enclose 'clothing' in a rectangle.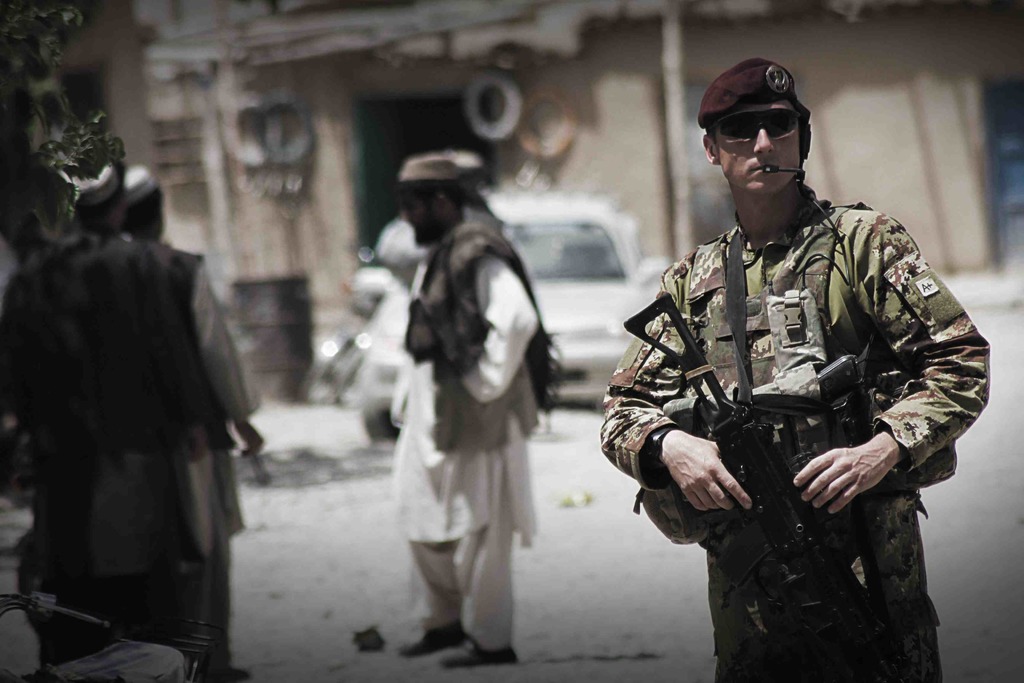
bbox=(611, 173, 984, 646).
